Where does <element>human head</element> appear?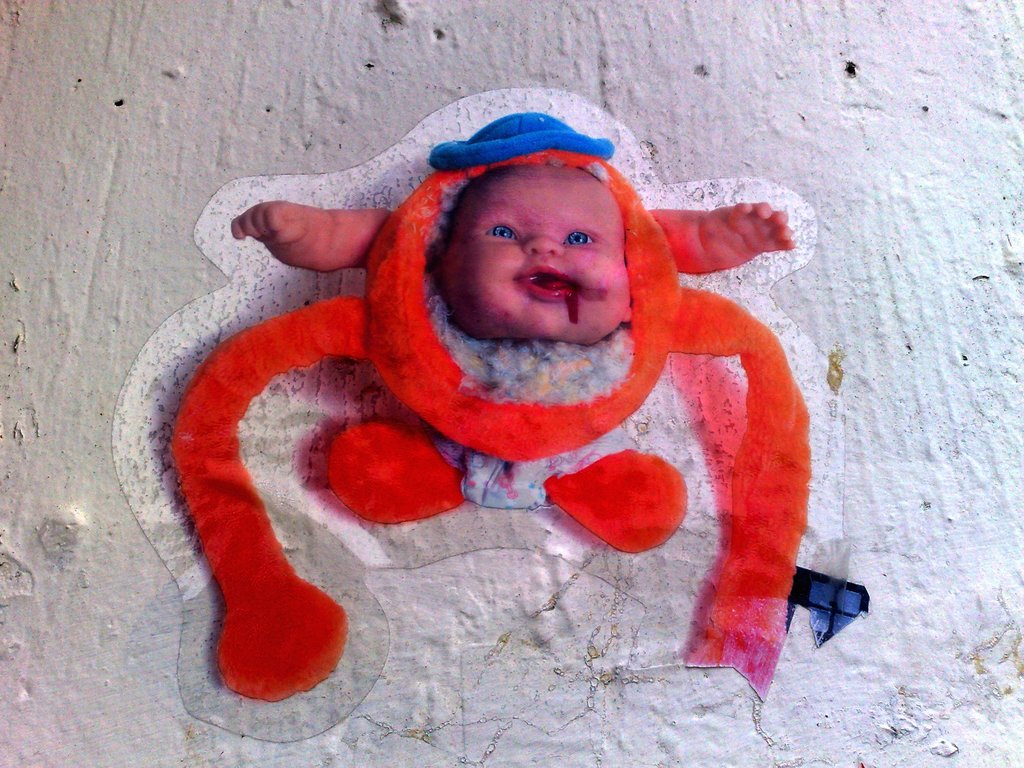
Appears at <bbox>429, 111, 635, 353</bbox>.
